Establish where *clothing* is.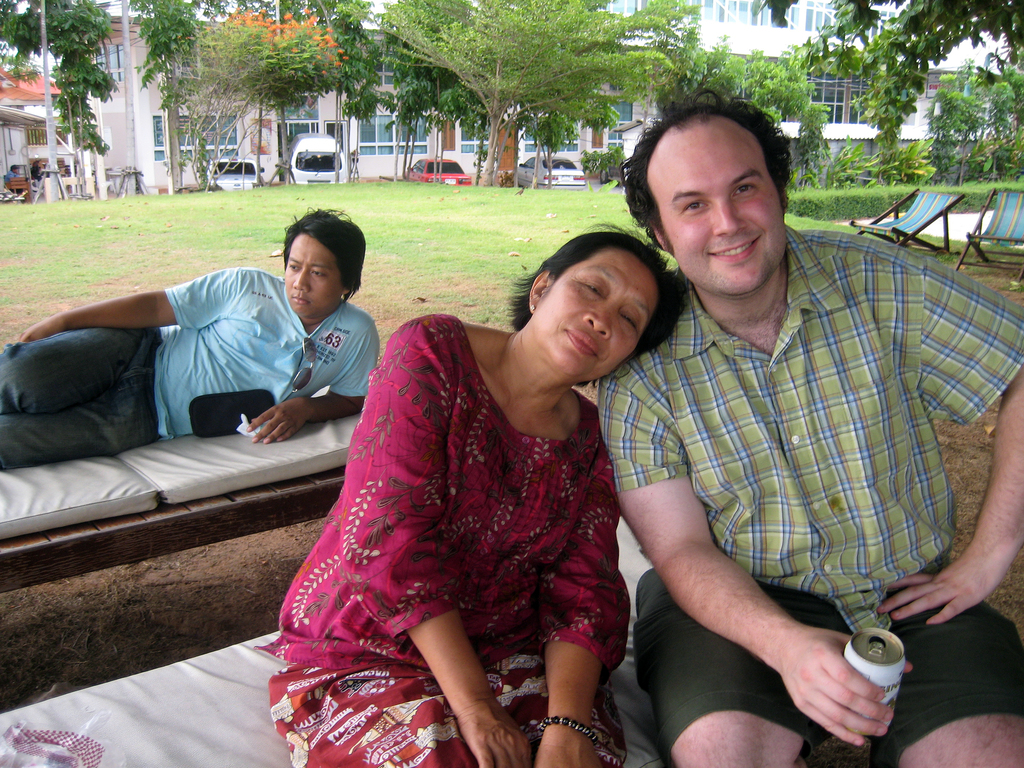
Established at select_region(285, 292, 648, 726).
